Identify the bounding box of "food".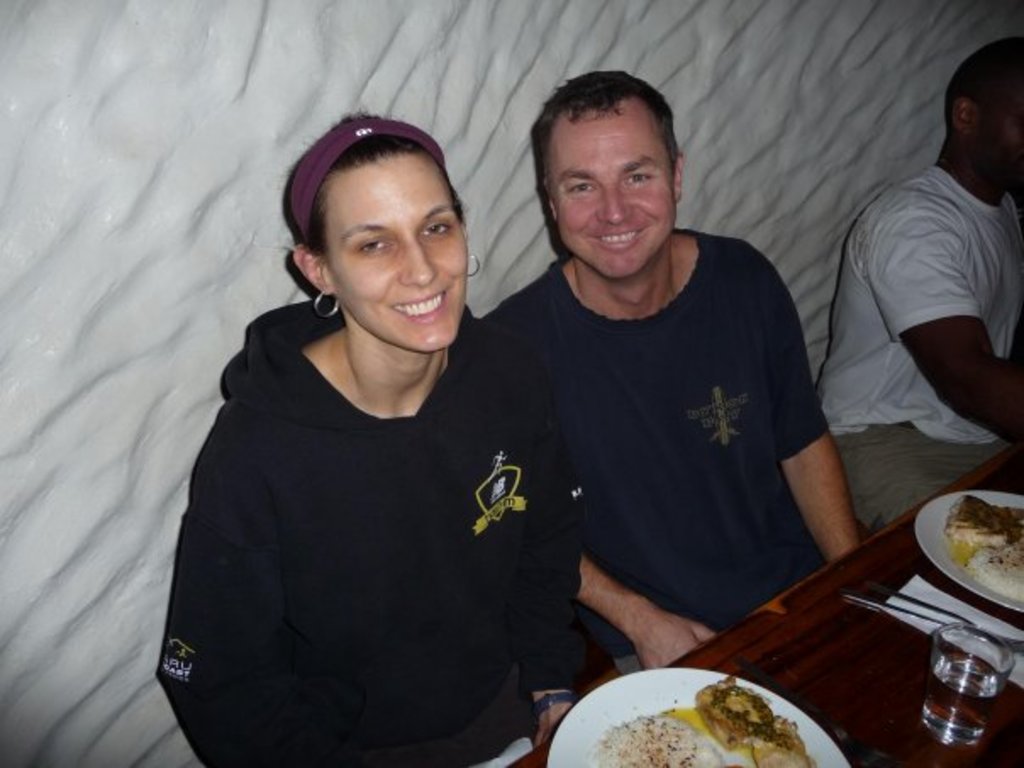
left=570, top=688, right=834, bottom=766.
